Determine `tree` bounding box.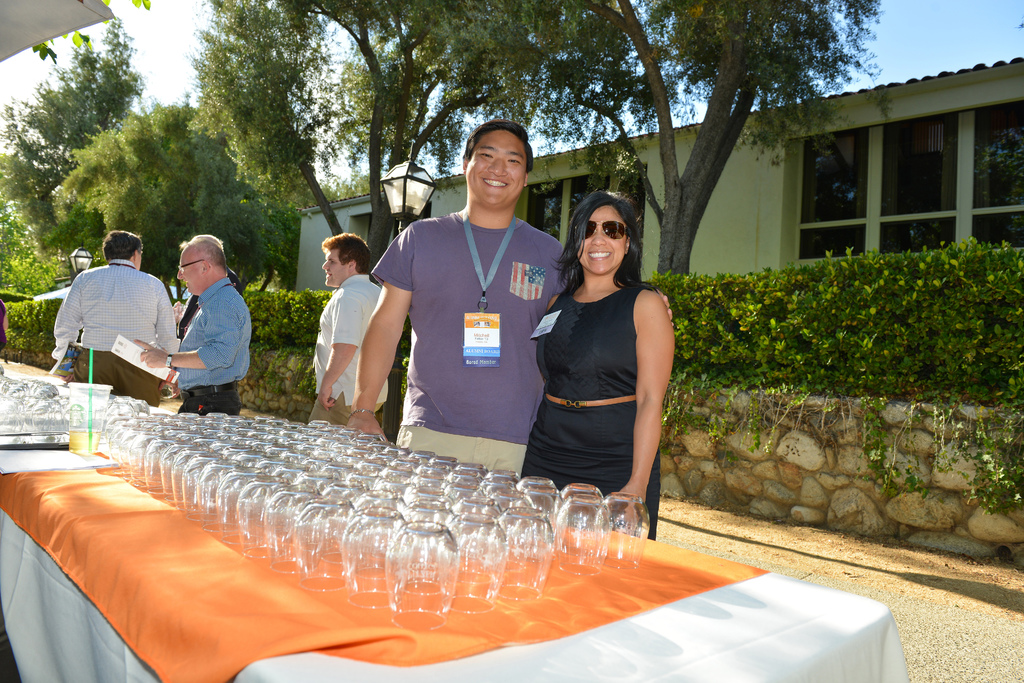
Determined: 278,0,537,293.
